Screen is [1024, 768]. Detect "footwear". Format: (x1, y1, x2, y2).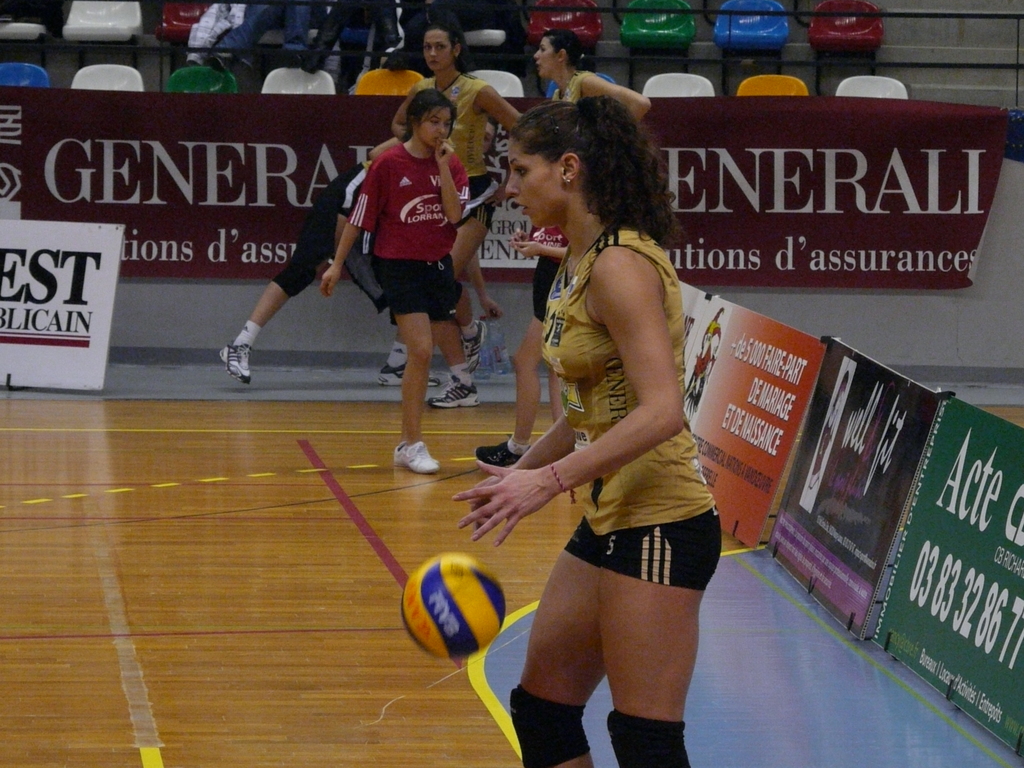
(209, 339, 257, 388).
